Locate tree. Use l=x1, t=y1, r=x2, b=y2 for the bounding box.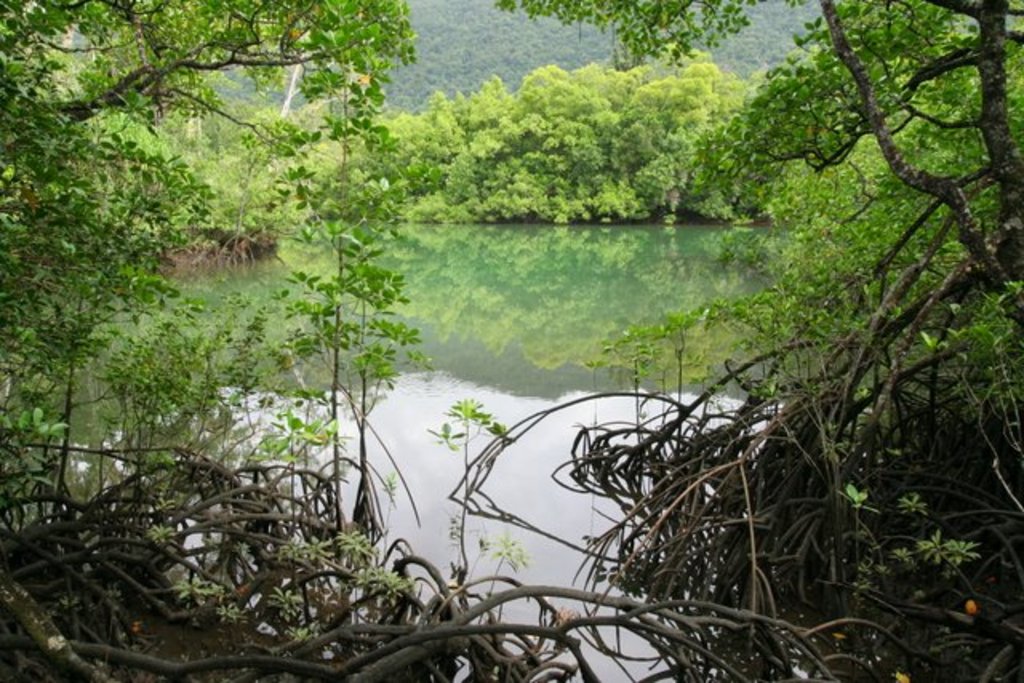
l=27, t=16, r=995, b=640.
